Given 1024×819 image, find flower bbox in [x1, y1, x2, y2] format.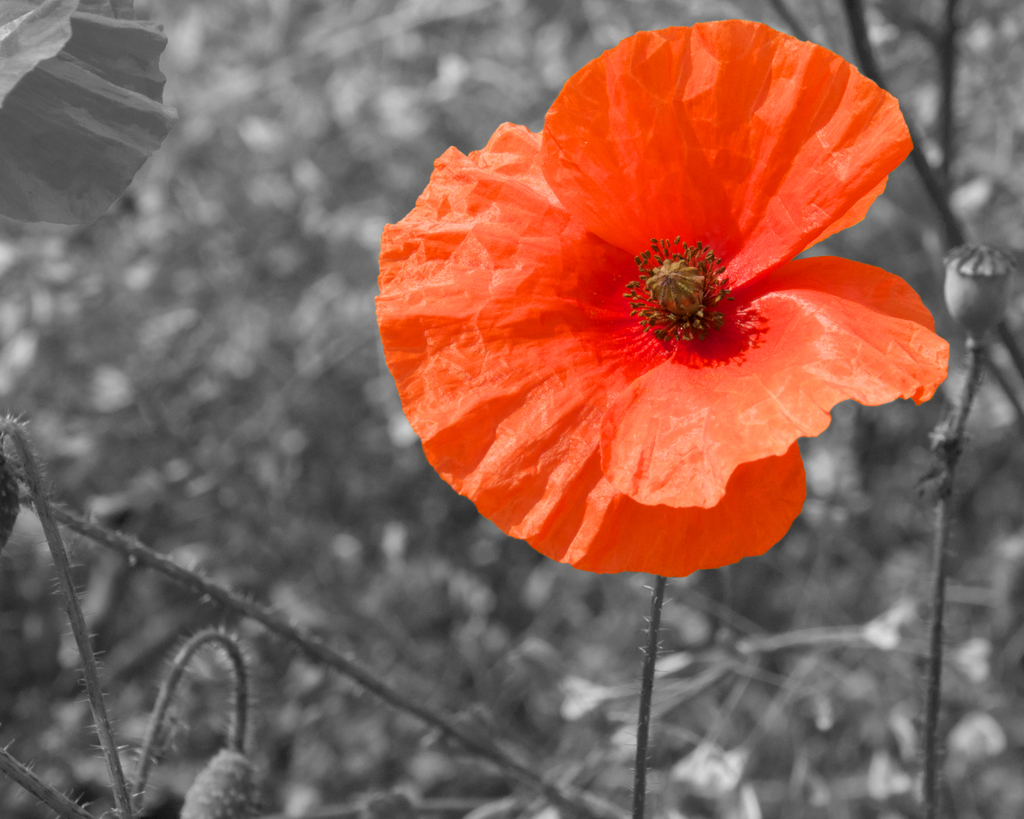
[366, 26, 960, 588].
